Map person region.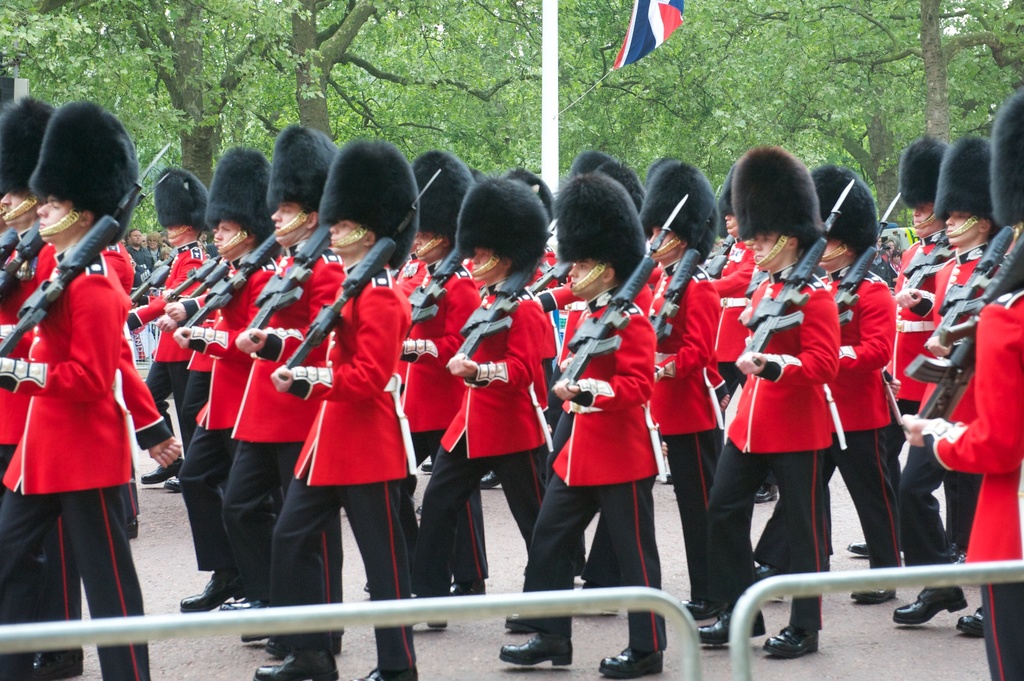
Mapped to bbox(960, 68, 1023, 680).
